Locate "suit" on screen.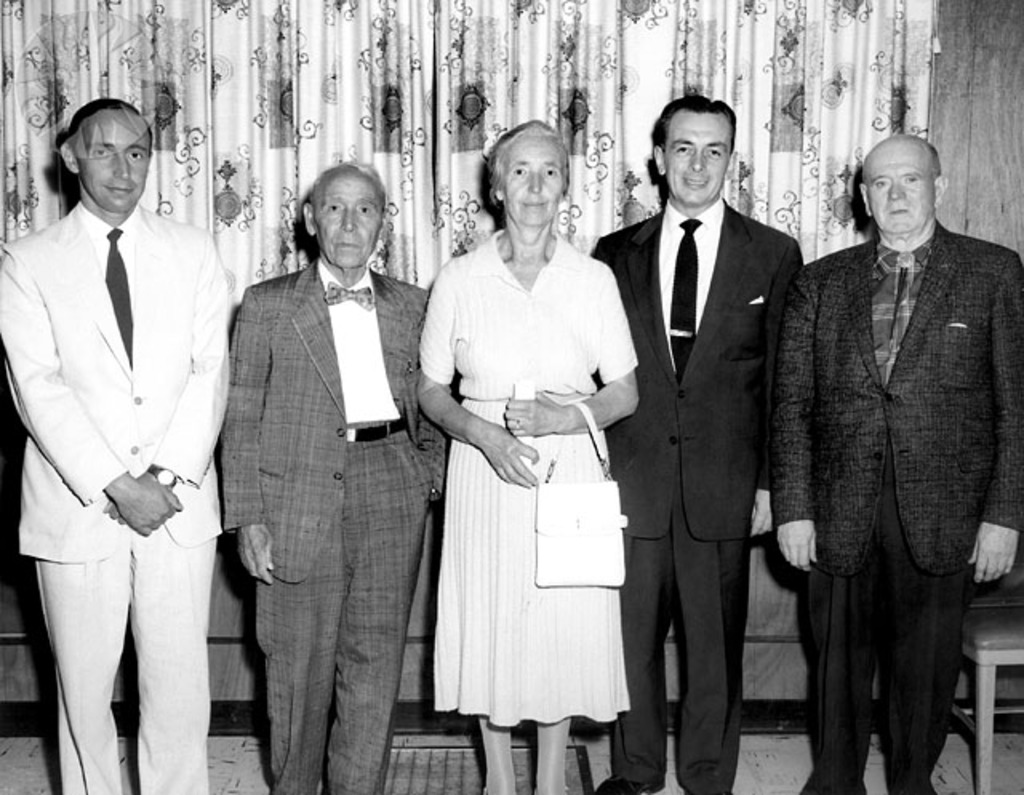
On screen at (x1=778, y1=237, x2=1022, y2=793).
